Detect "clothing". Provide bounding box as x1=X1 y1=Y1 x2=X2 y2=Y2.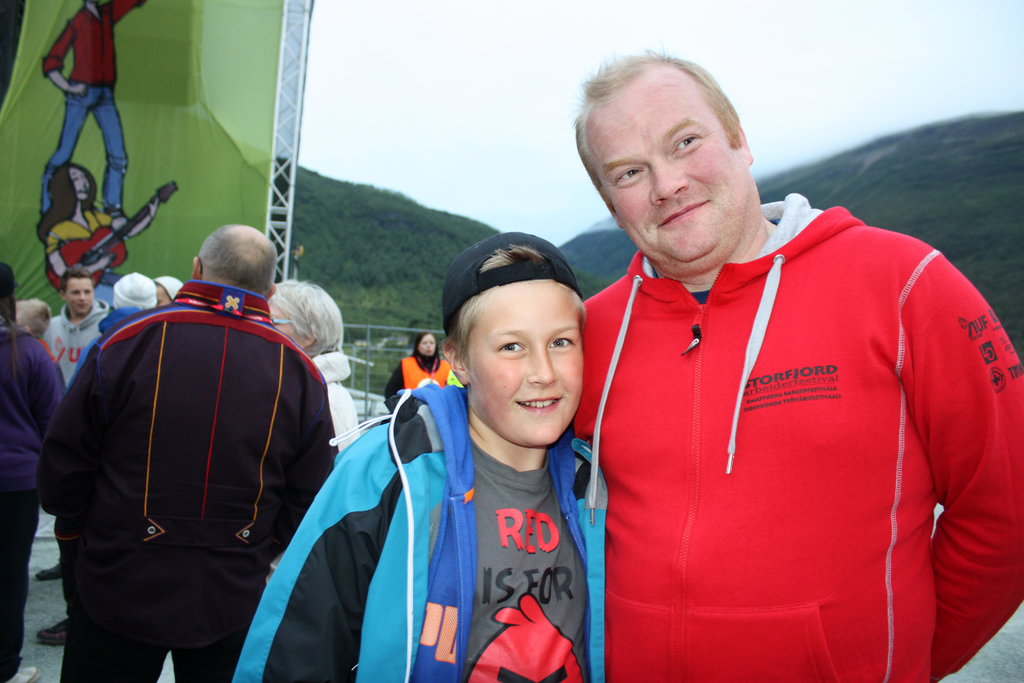
x1=75 y1=304 x2=135 y2=375.
